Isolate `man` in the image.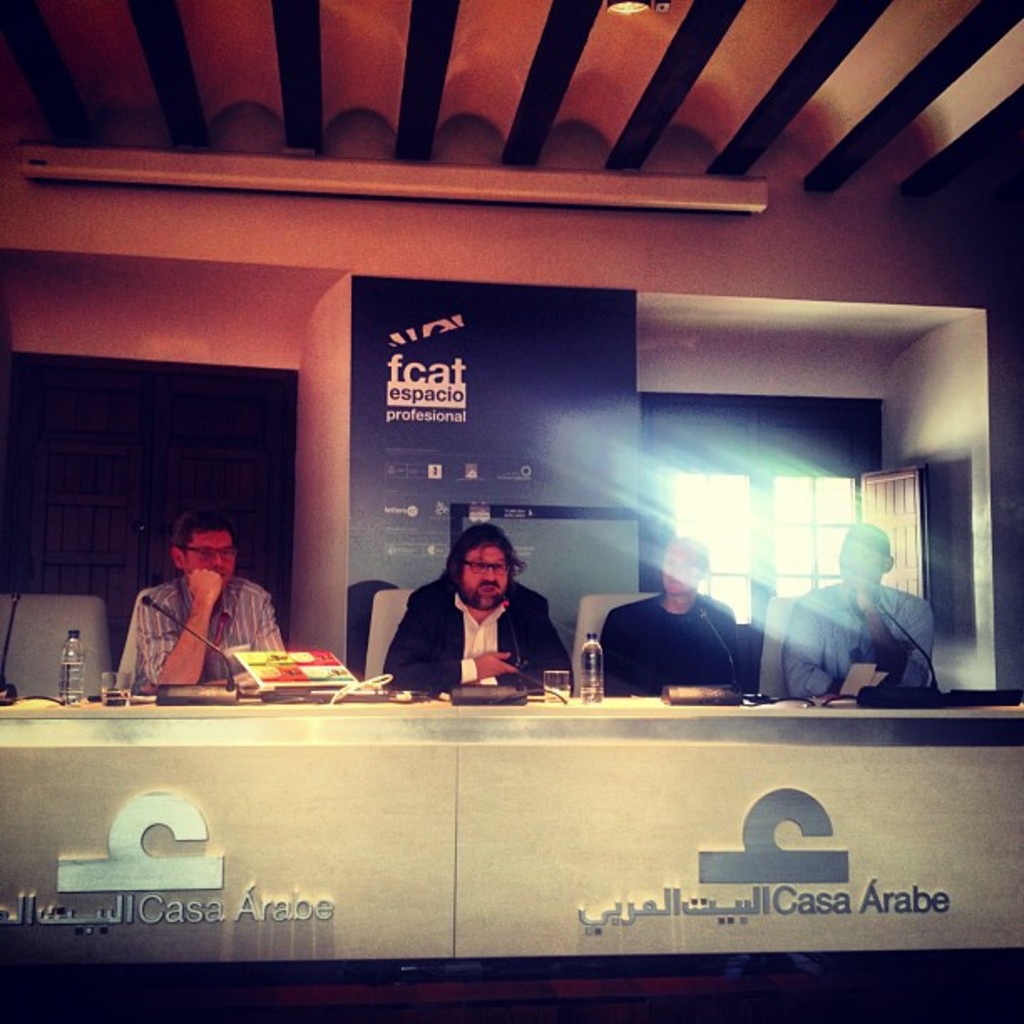
Isolated region: box=[134, 505, 286, 694].
